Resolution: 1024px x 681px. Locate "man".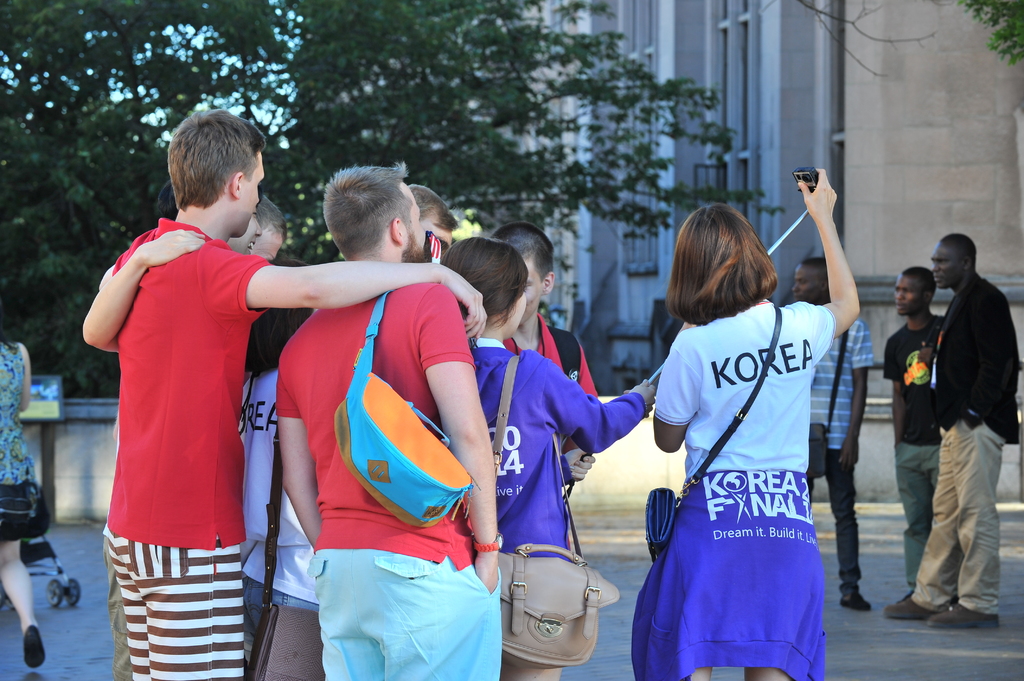
[x1=788, y1=259, x2=875, y2=613].
